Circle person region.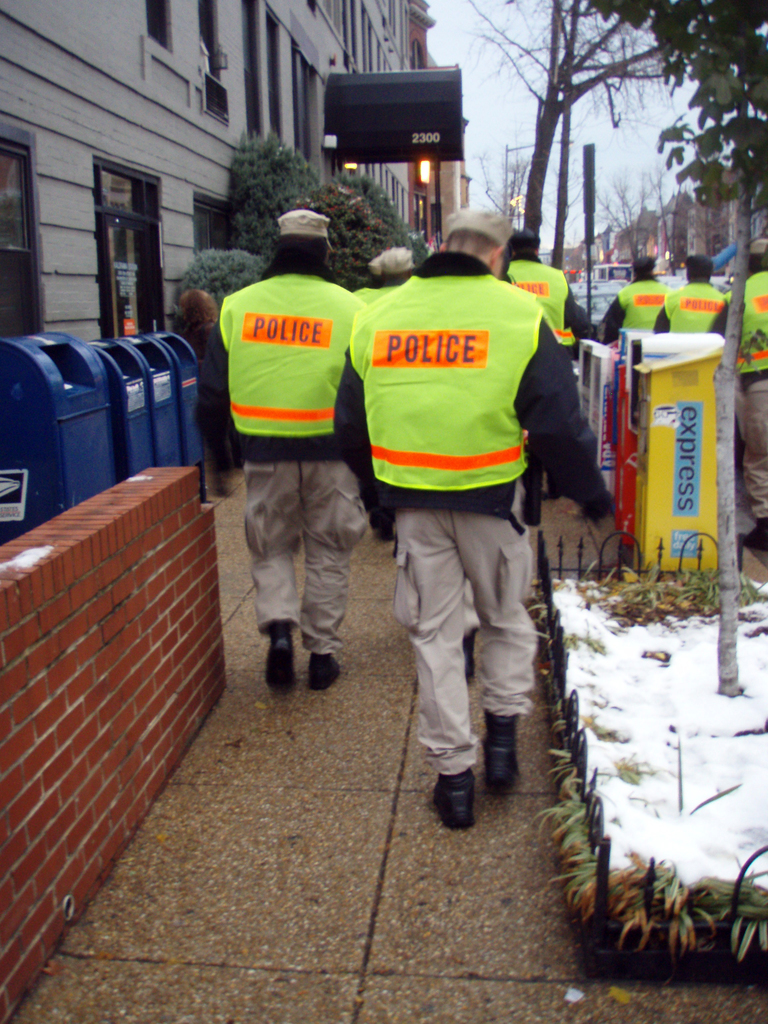
Region: 172, 288, 245, 505.
